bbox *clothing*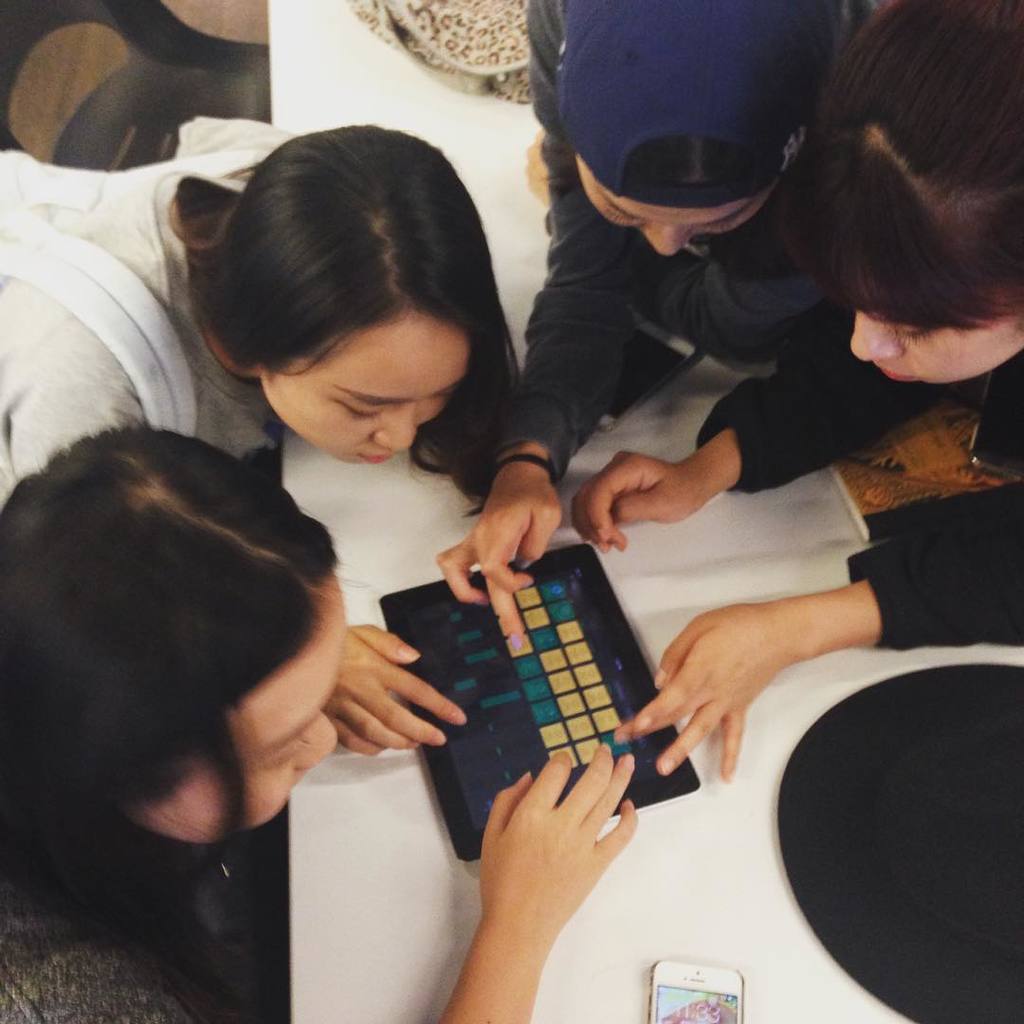
{"x1": 486, "y1": 0, "x2": 950, "y2": 487}
